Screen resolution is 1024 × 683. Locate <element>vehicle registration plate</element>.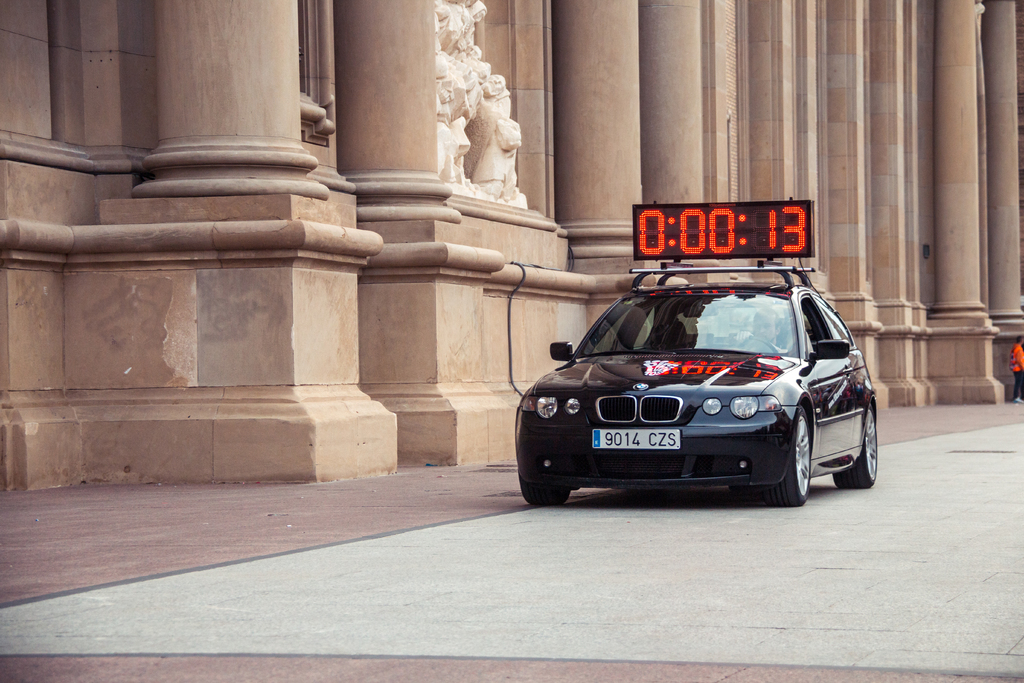
[x1=588, y1=426, x2=683, y2=452].
